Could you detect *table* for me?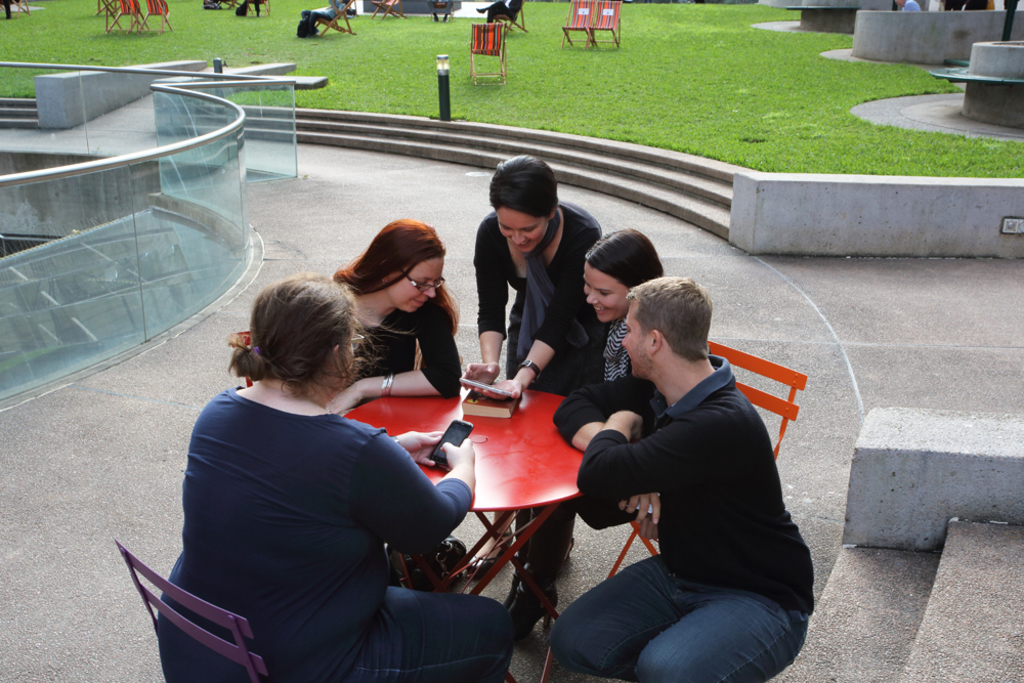
Detection result: bbox=(340, 384, 625, 664).
